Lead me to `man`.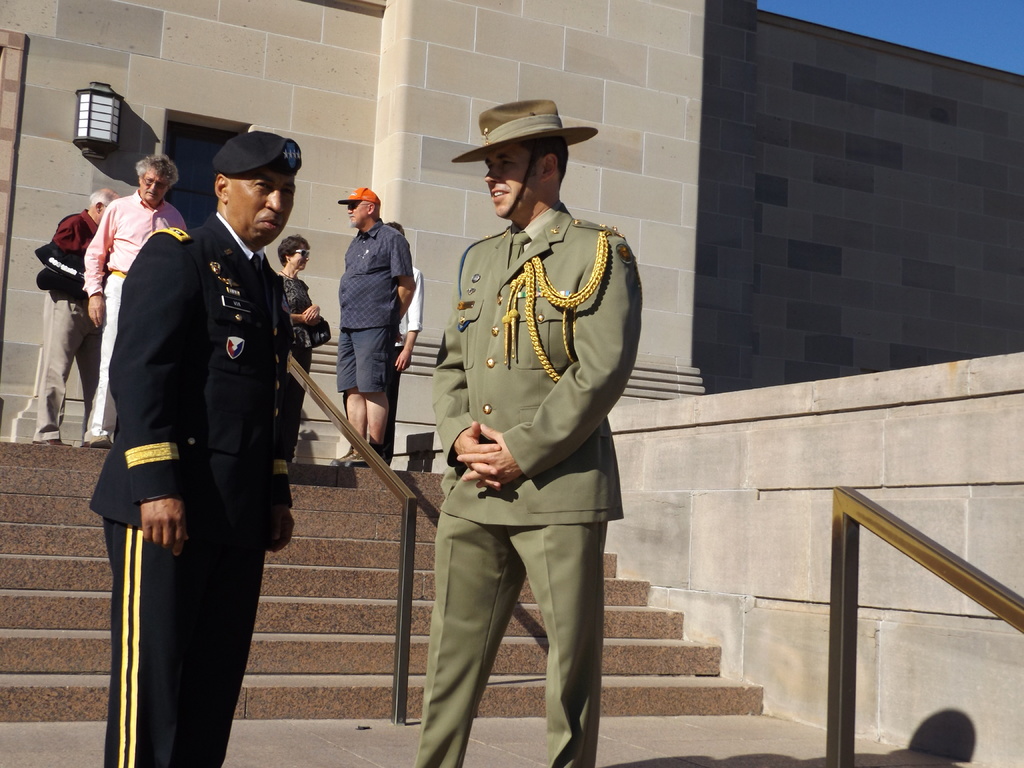
Lead to 335 187 418 468.
